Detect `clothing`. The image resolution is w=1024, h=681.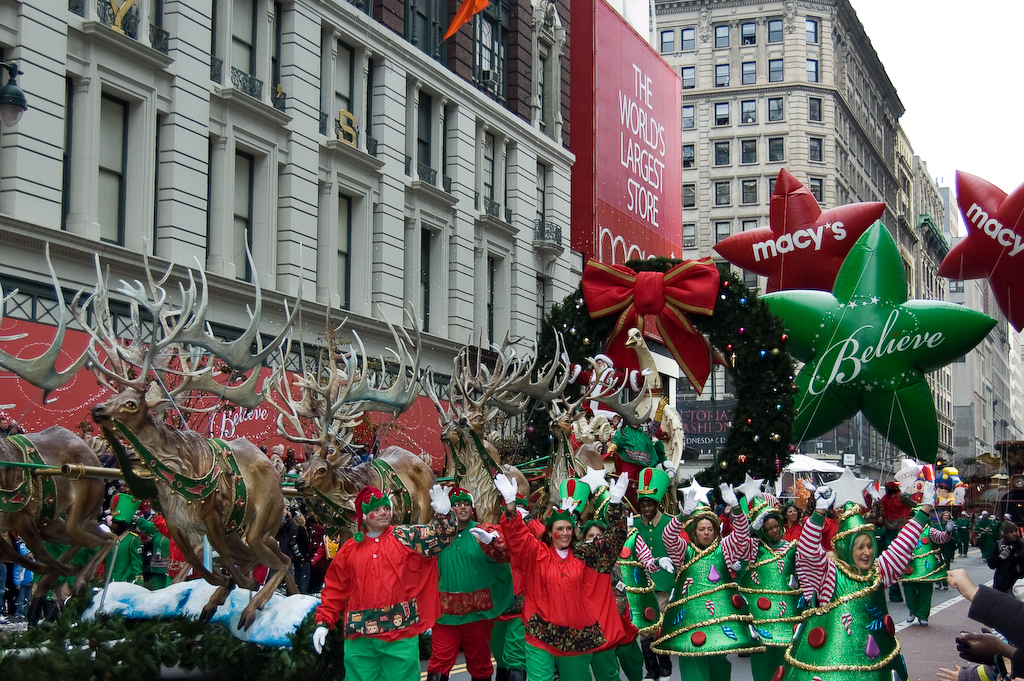
{"x1": 886, "y1": 500, "x2": 958, "y2": 622}.
